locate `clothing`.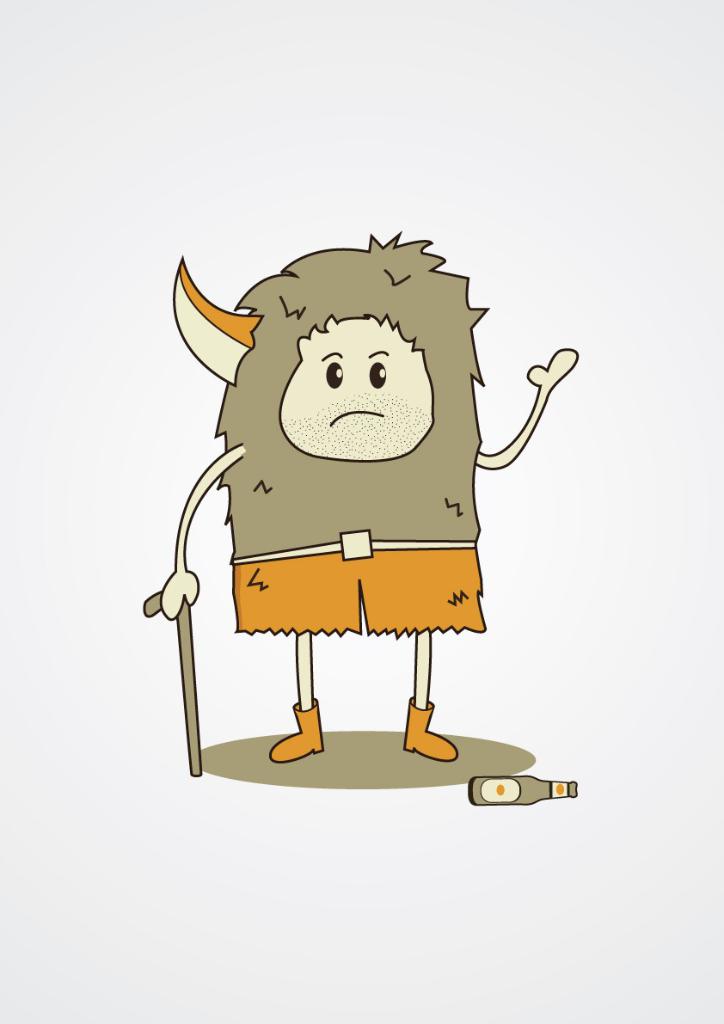
Bounding box: box(231, 549, 494, 646).
